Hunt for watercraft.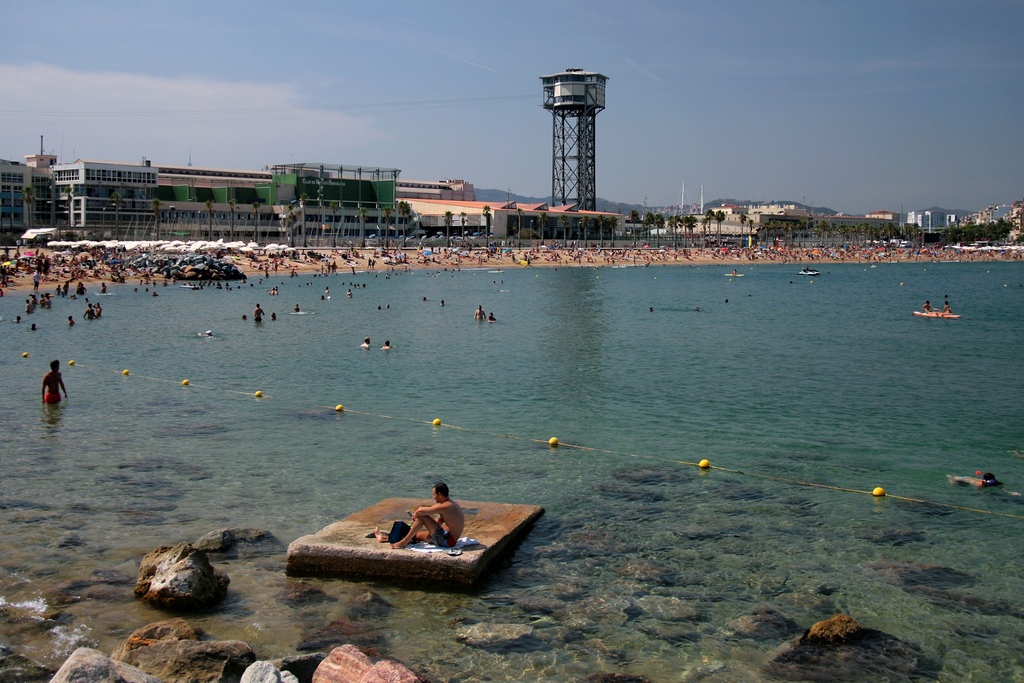
Hunted down at bbox(911, 309, 961, 315).
